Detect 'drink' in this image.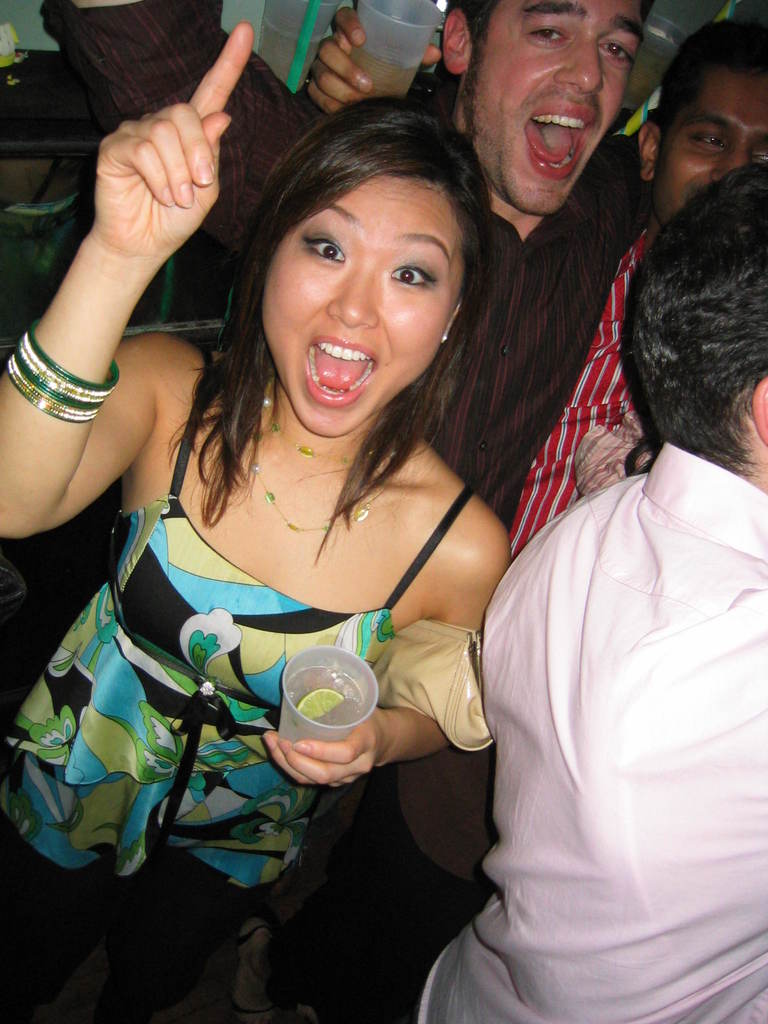
Detection: (x1=353, y1=45, x2=420, y2=95).
